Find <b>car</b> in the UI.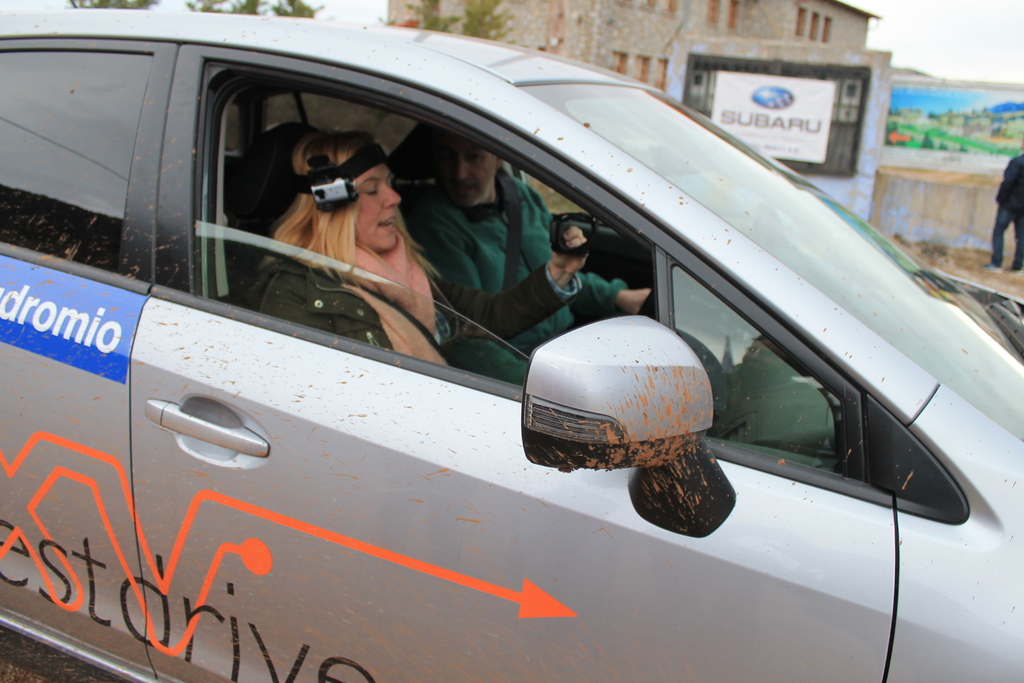
UI element at <region>0, 9, 1023, 682</region>.
